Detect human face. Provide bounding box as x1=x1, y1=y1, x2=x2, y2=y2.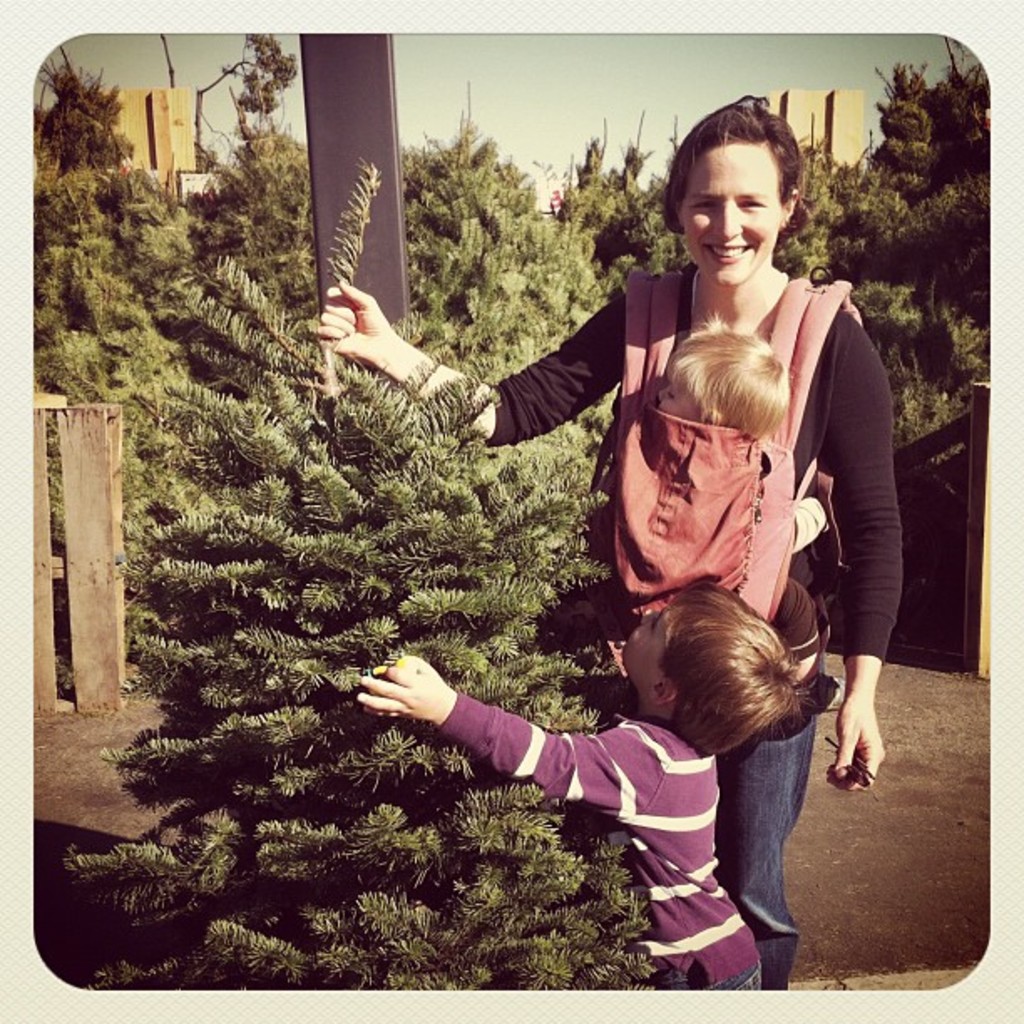
x1=681, y1=141, x2=786, y2=286.
